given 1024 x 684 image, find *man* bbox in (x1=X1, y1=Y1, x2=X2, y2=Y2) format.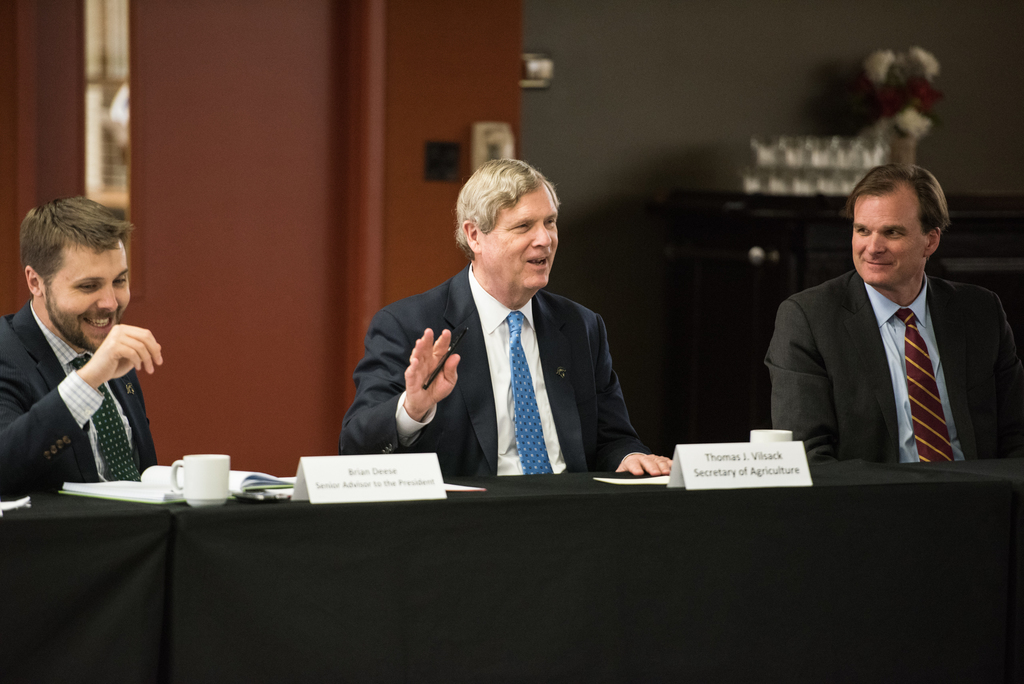
(x1=762, y1=154, x2=1003, y2=488).
